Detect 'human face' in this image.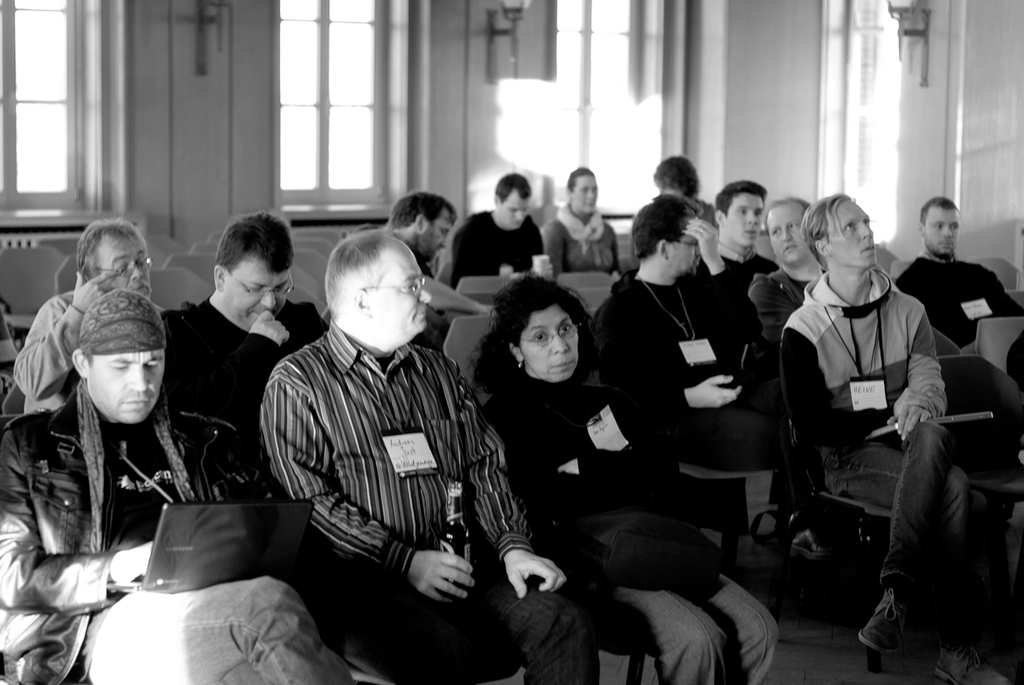
Detection: [x1=667, y1=228, x2=704, y2=278].
